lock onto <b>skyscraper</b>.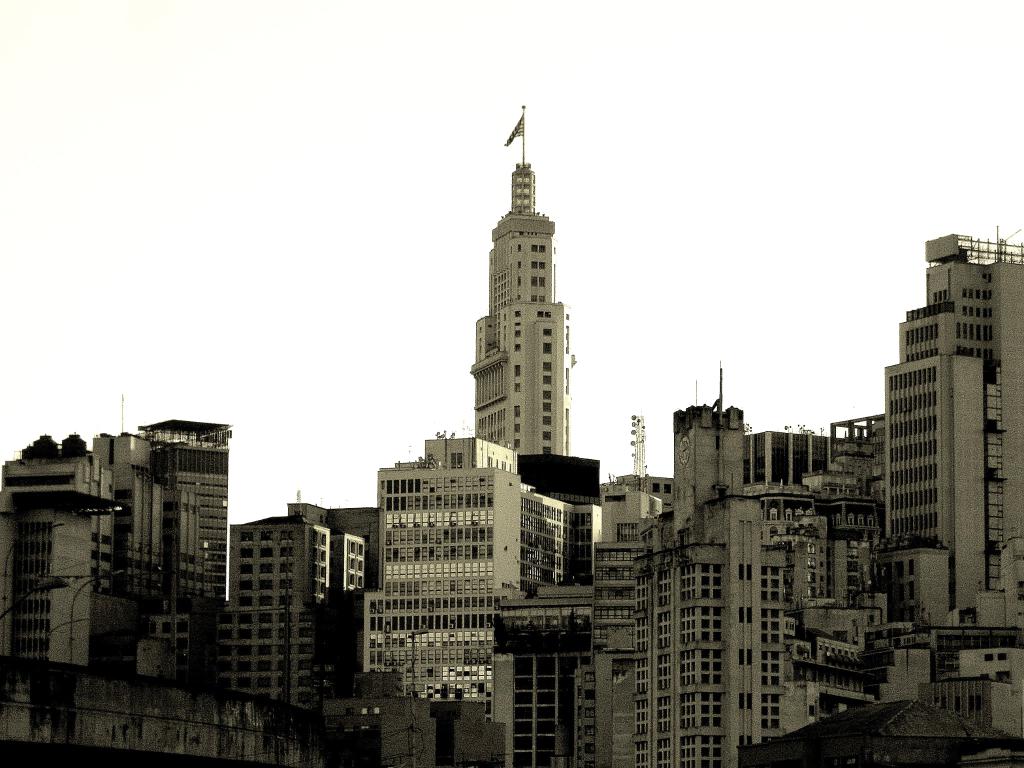
Locked: bbox=[671, 371, 755, 527].
